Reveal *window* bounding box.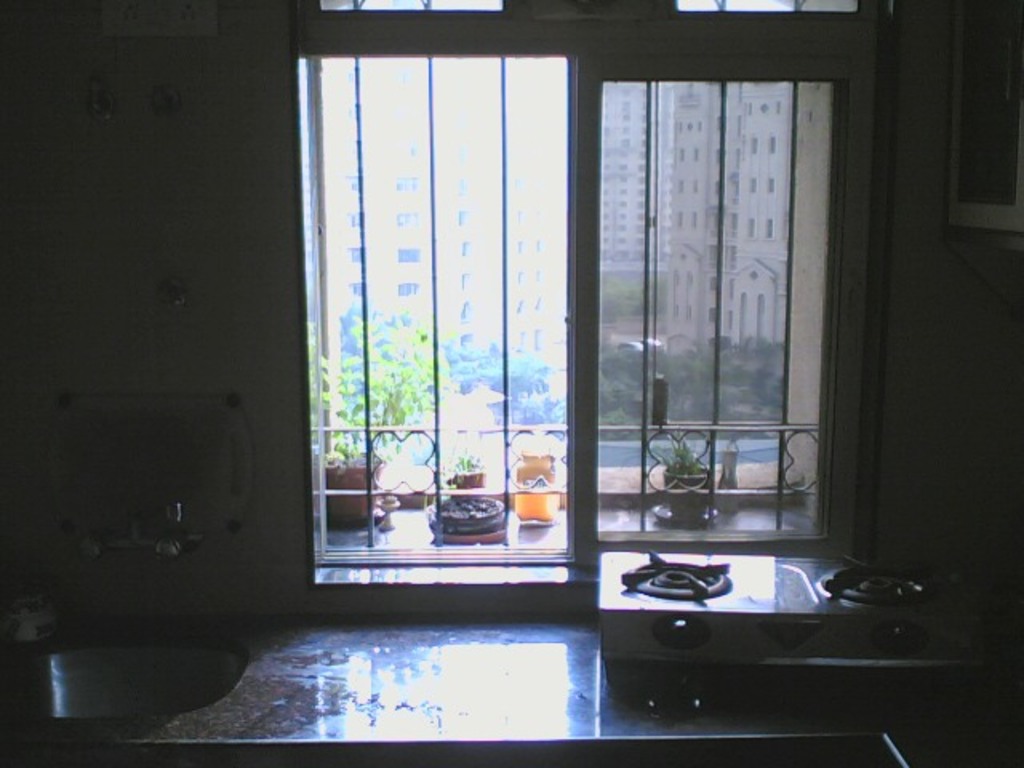
Revealed: detection(672, 270, 685, 290).
